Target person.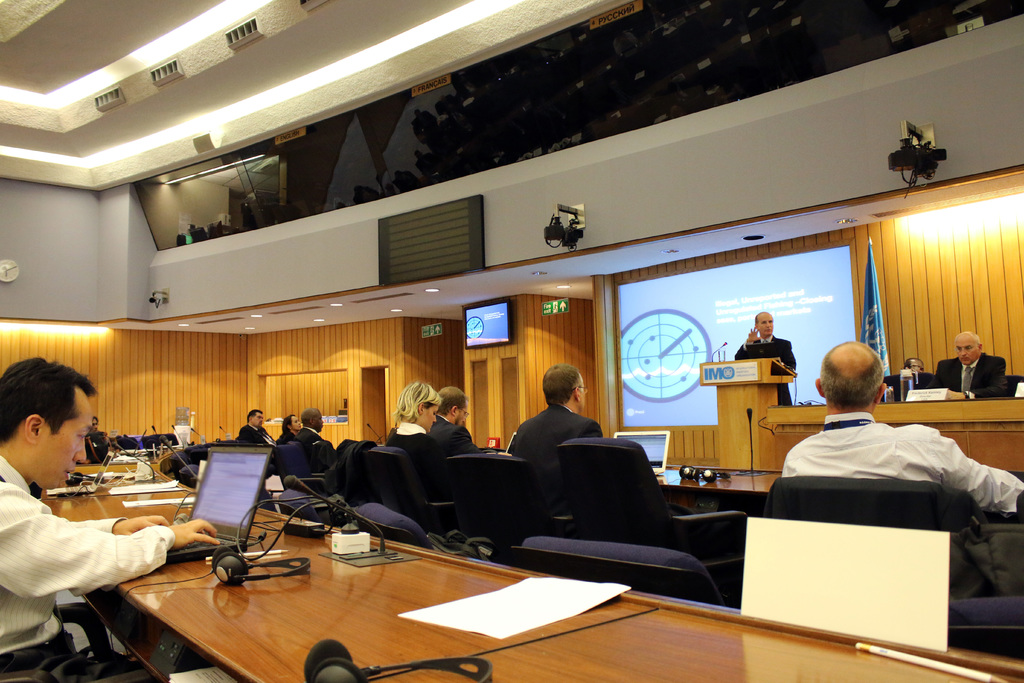
Target region: bbox=[783, 337, 1023, 514].
